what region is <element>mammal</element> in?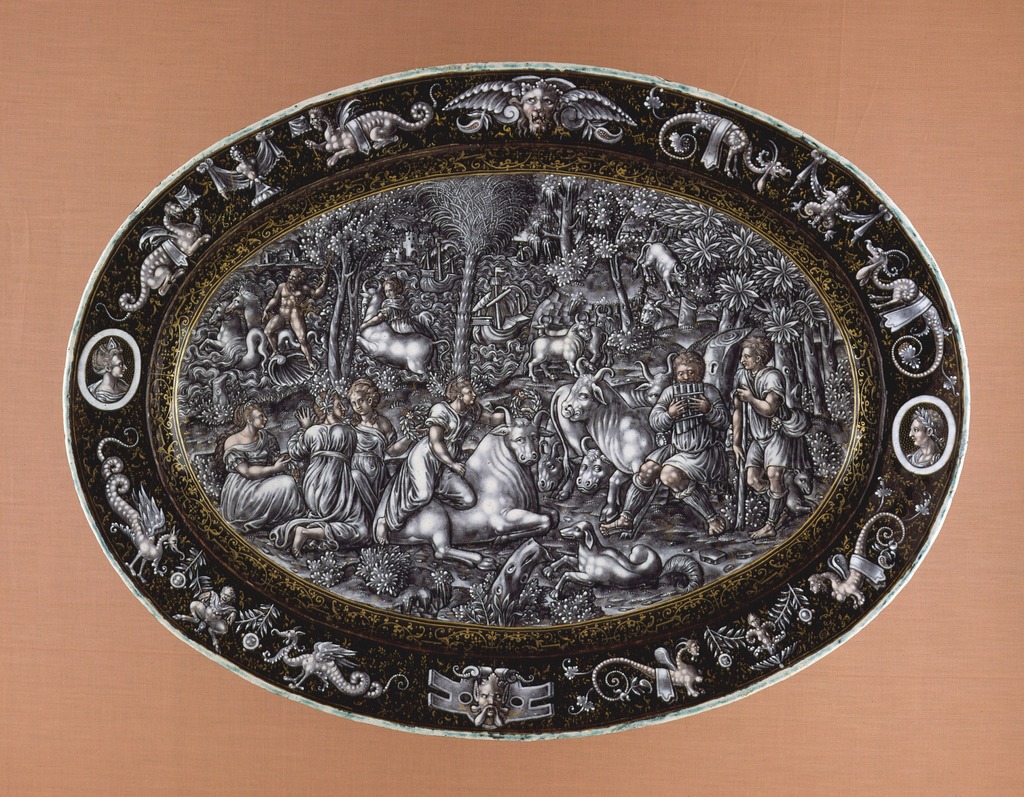
rect(199, 300, 266, 373).
